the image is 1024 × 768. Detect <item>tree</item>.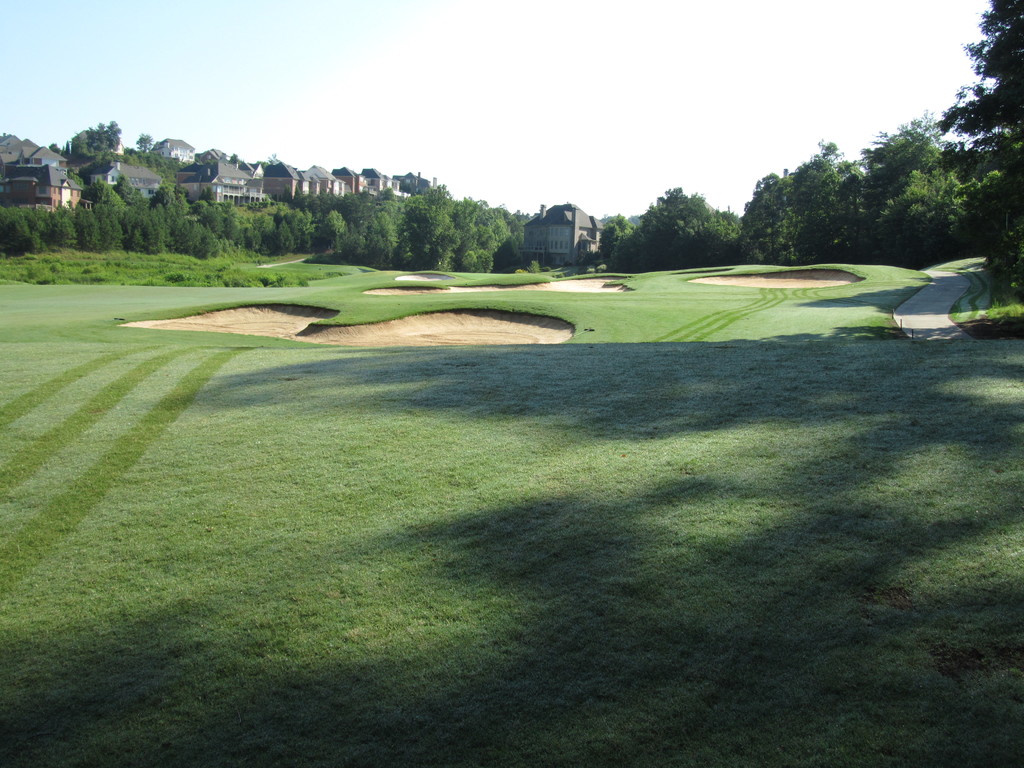
Detection: left=929, top=0, right=1023, bottom=284.
